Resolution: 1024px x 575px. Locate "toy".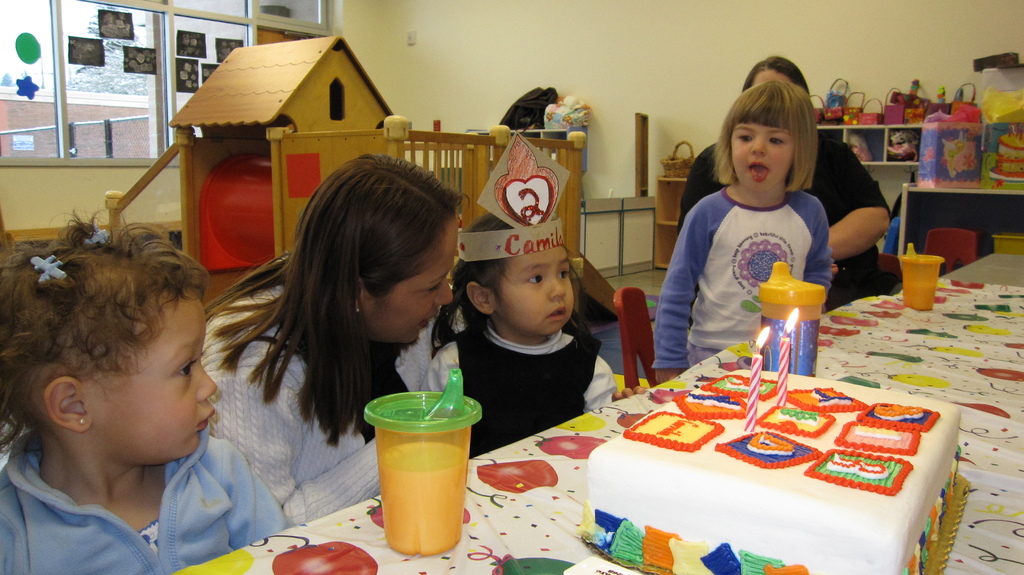
{"x1": 458, "y1": 131, "x2": 570, "y2": 270}.
